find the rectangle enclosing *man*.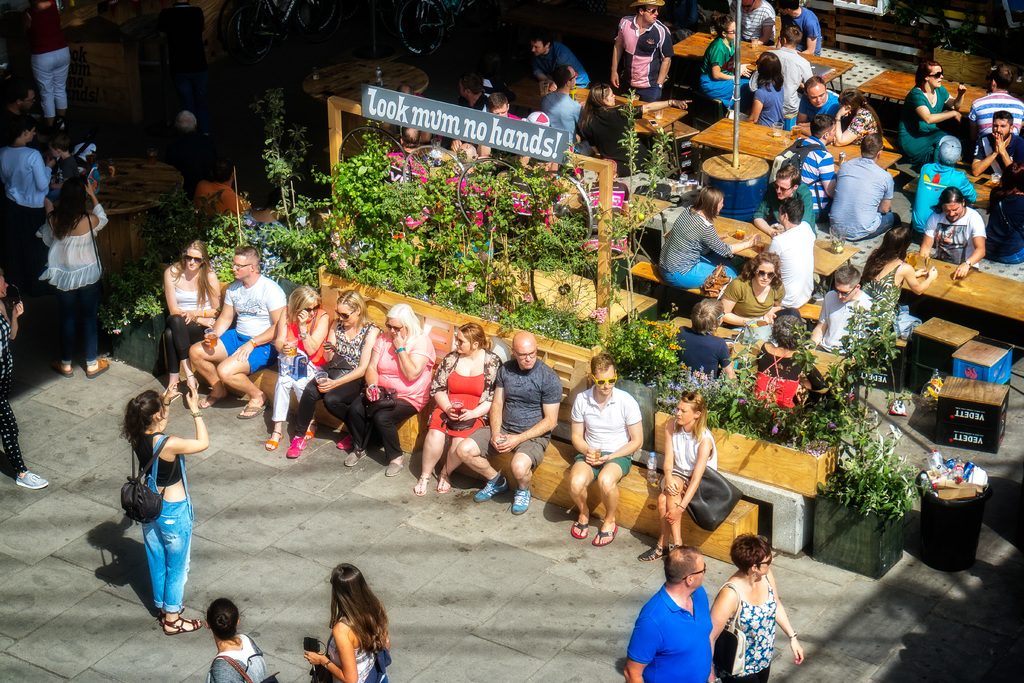
crop(568, 352, 644, 545).
